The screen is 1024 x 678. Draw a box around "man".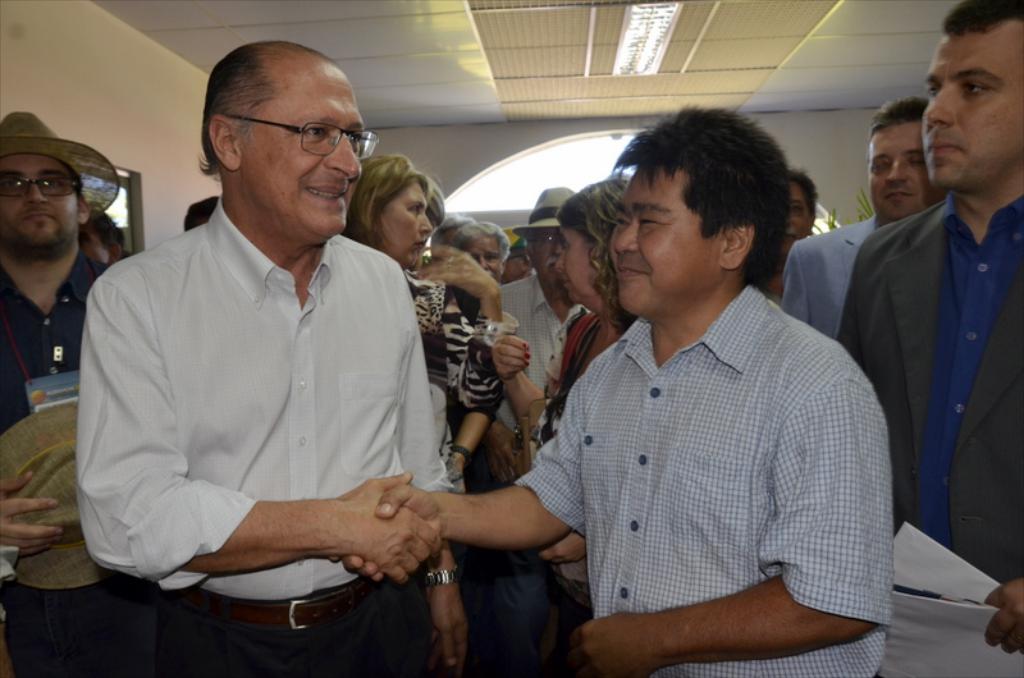
BBox(64, 31, 466, 677).
